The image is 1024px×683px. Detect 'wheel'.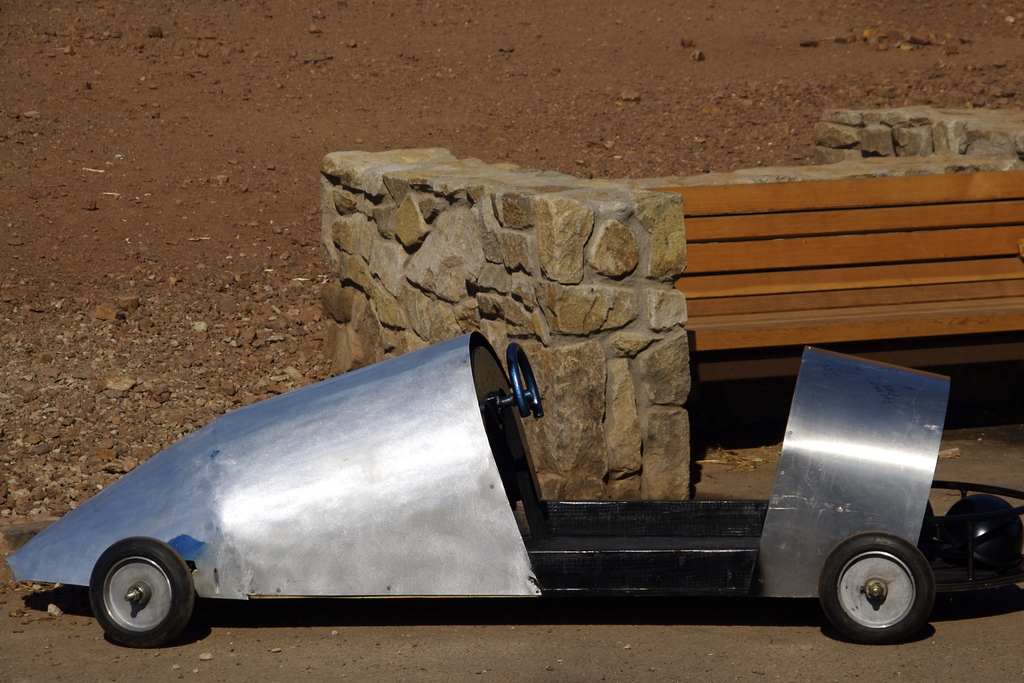
Detection: [left=505, top=342, right=555, bottom=424].
